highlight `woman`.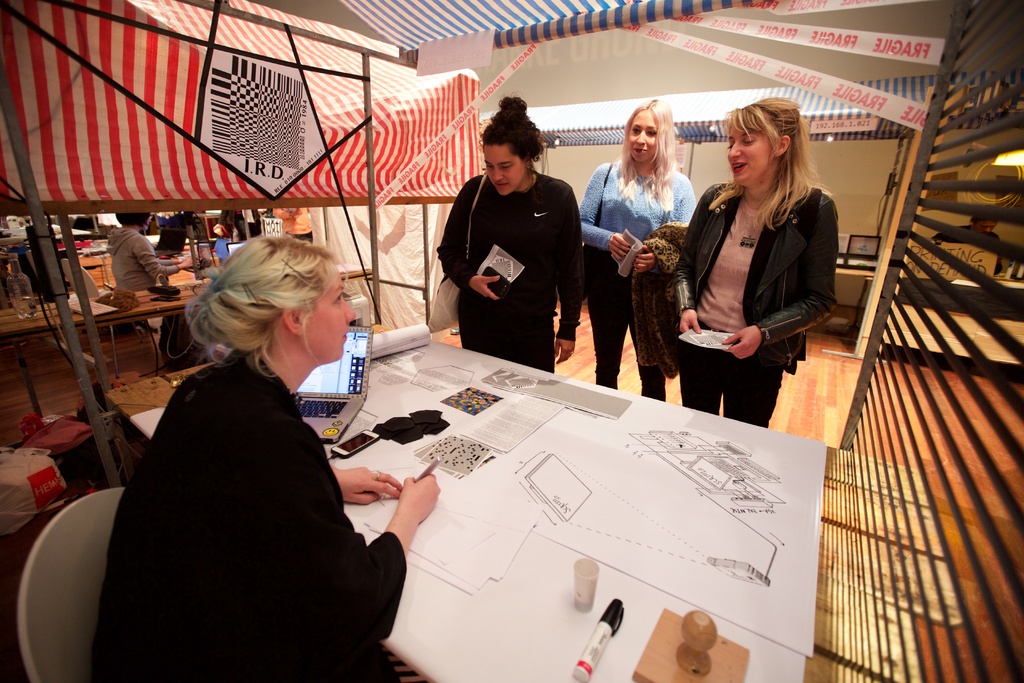
Highlighted region: rect(102, 211, 205, 357).
